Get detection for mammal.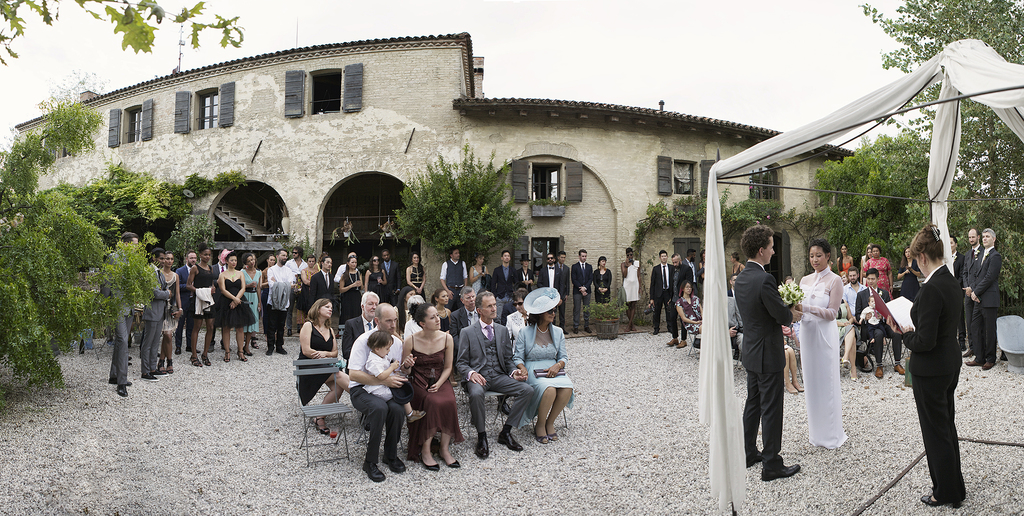
Detection: detection(517, 254, 538, 299).
